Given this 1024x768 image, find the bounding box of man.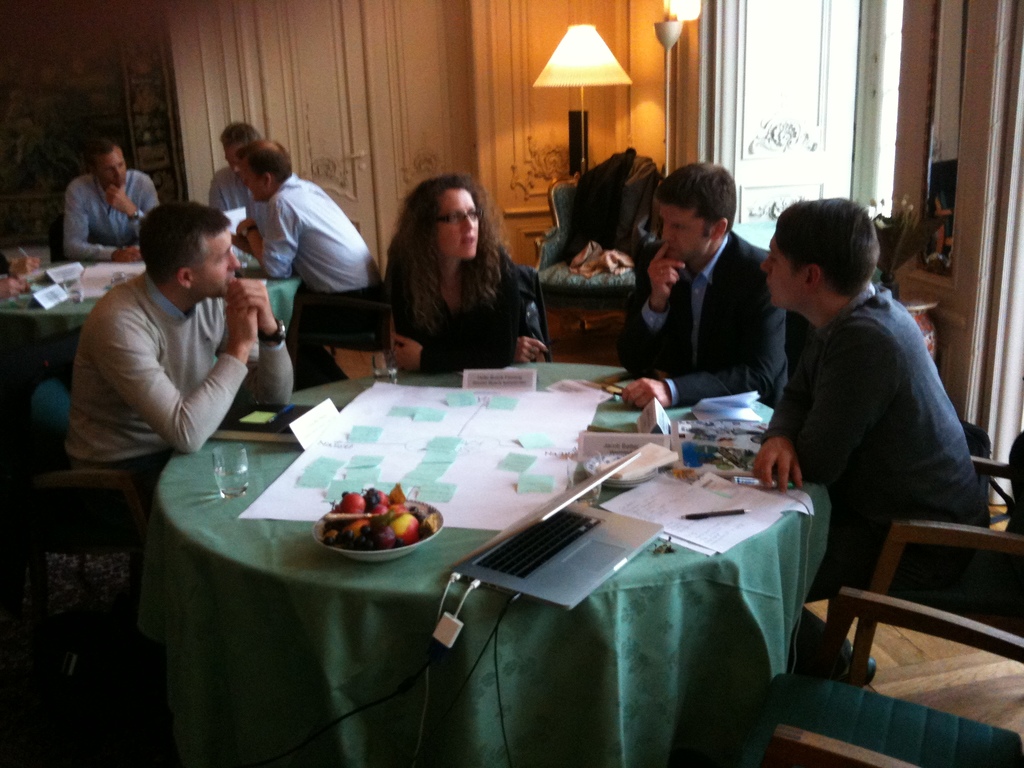
left=228, top=142, right=388, bottom=397.
